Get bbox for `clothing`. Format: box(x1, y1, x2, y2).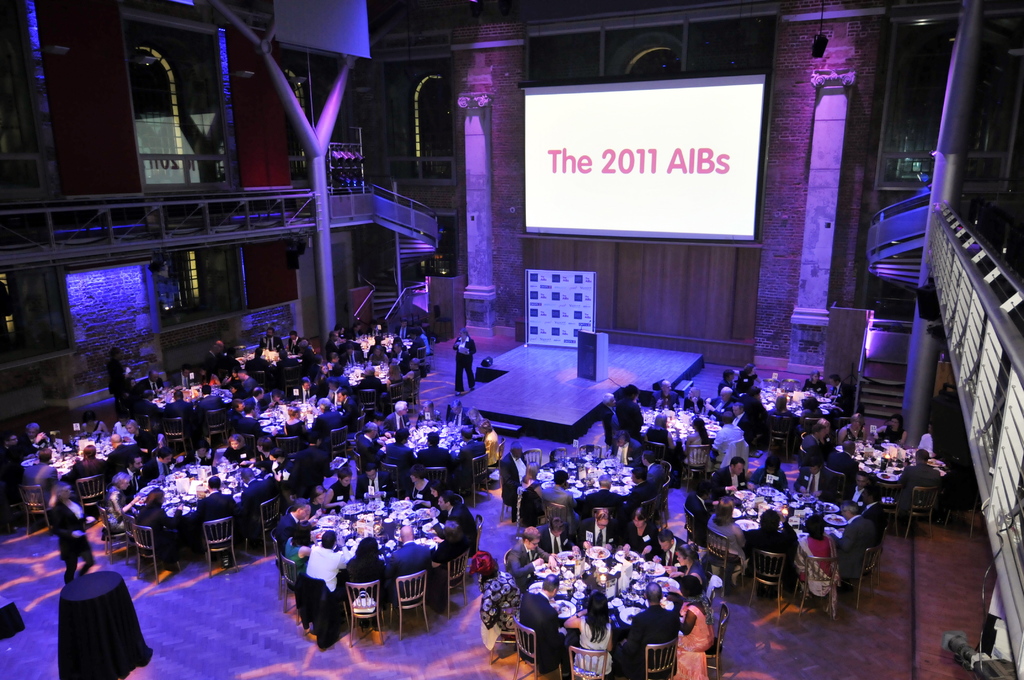
box(325, 338, 339, 358).
